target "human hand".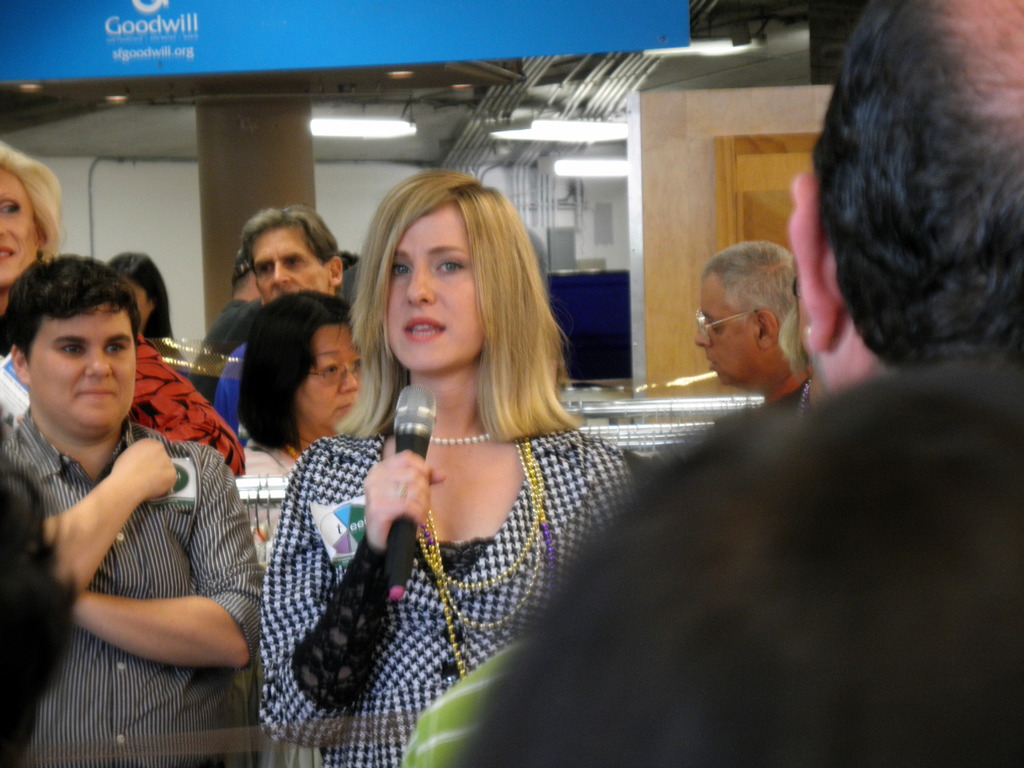
Target region: (x1=111, y1=440, x2=176, y2=503).
